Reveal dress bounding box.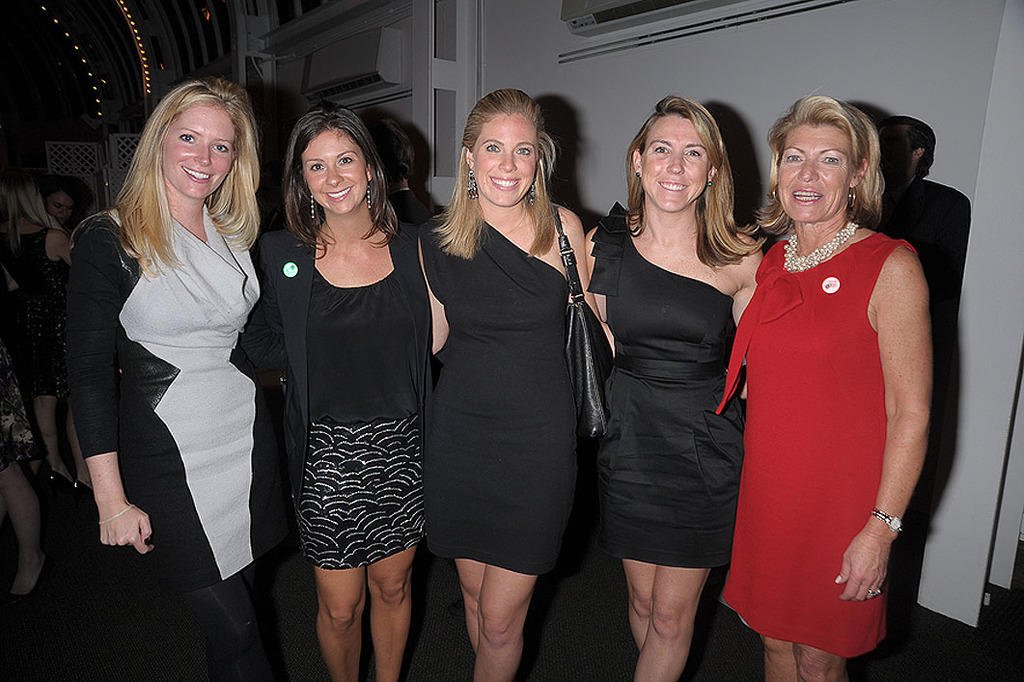
Revealed: locate(81, 200, 289, 606).
